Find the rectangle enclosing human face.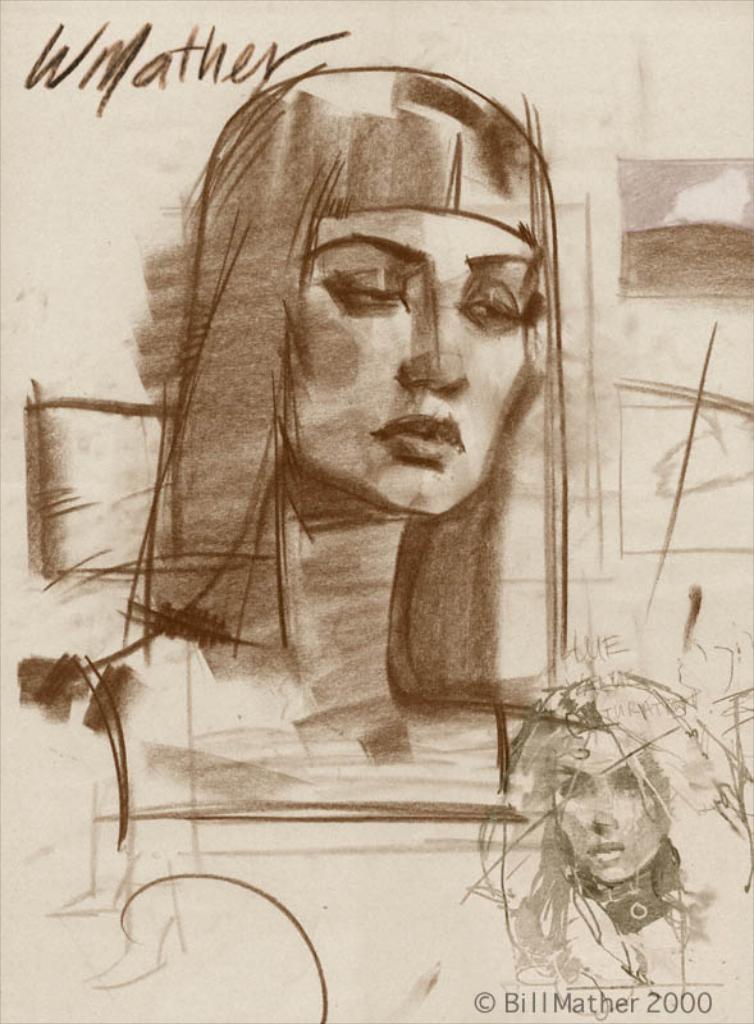
278/209/541/513.
